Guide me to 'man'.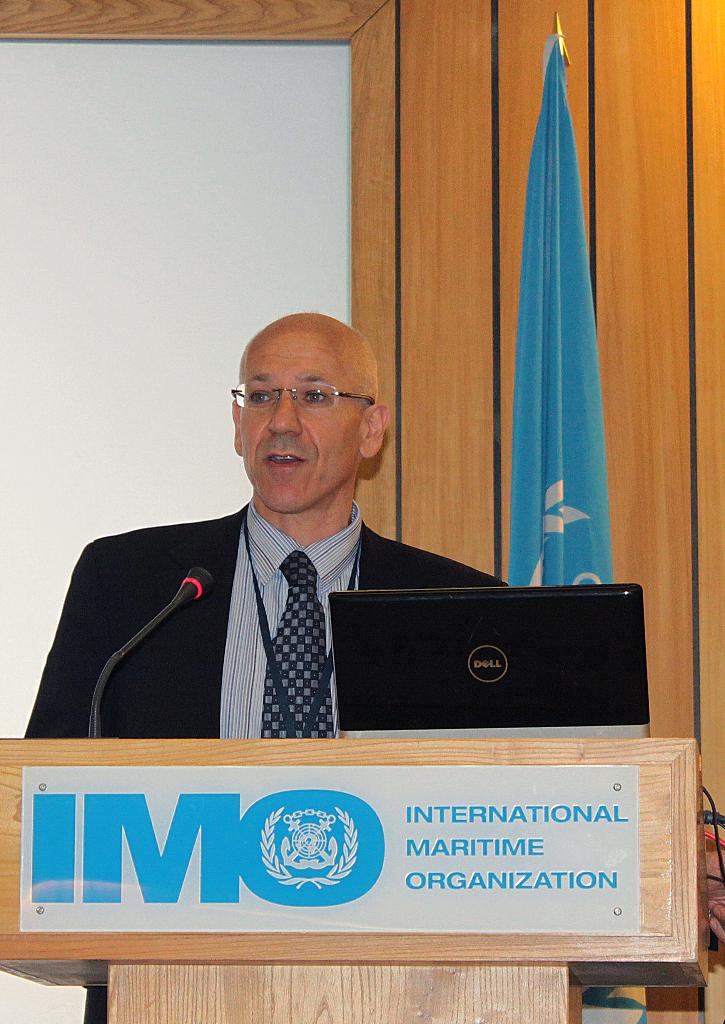
Guidance: 65,274,603,836.
